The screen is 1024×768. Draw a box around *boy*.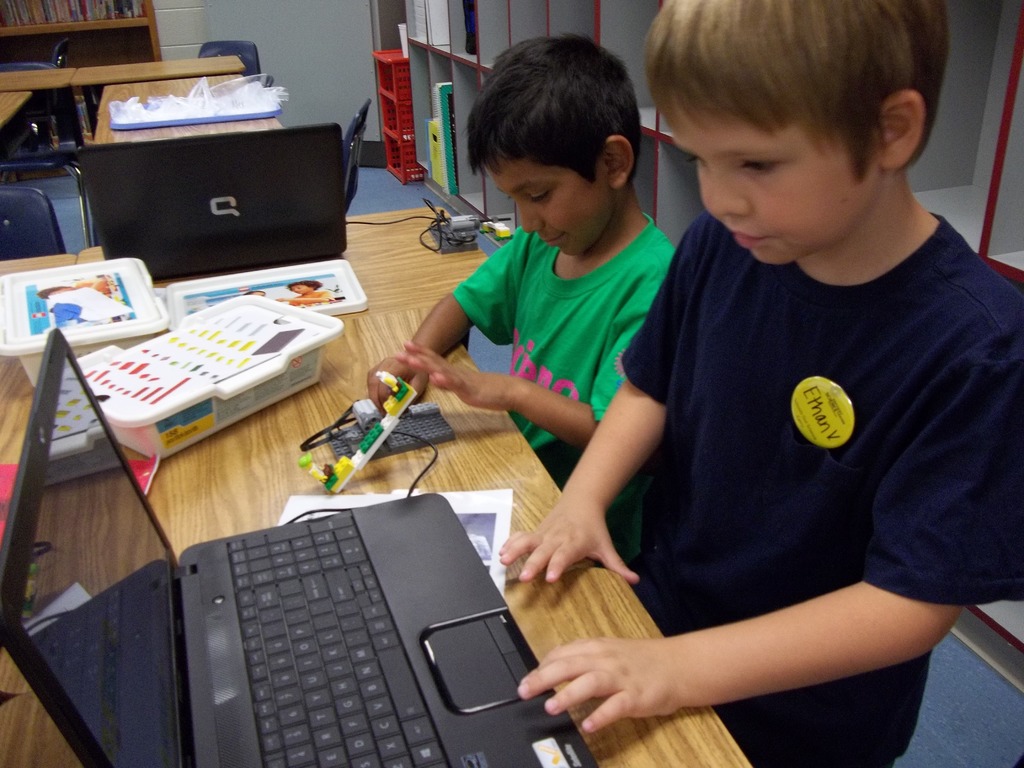
region(369, 22, 682, 595).
